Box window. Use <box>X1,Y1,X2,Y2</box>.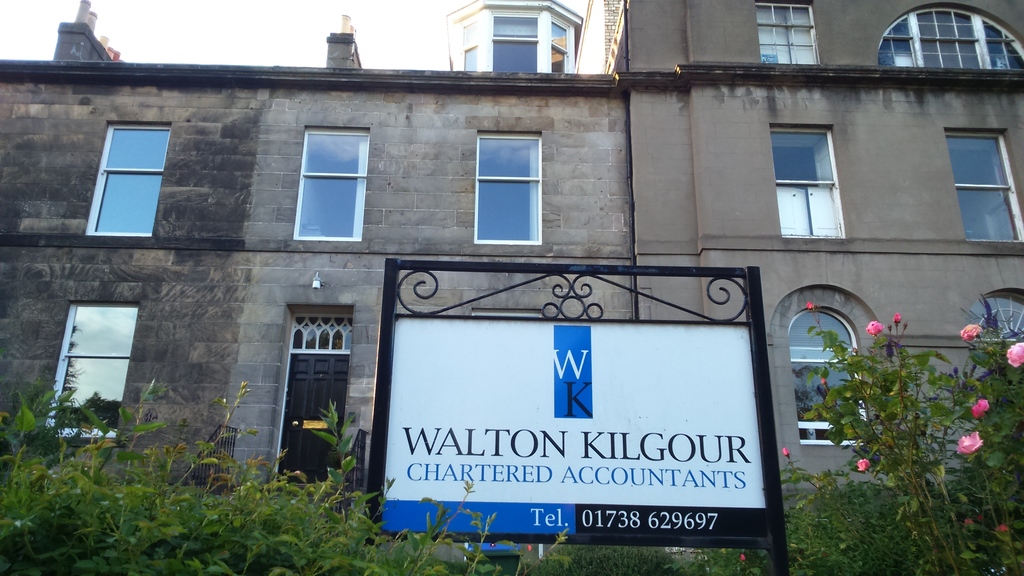
<box>491,12,534,69</box>.
